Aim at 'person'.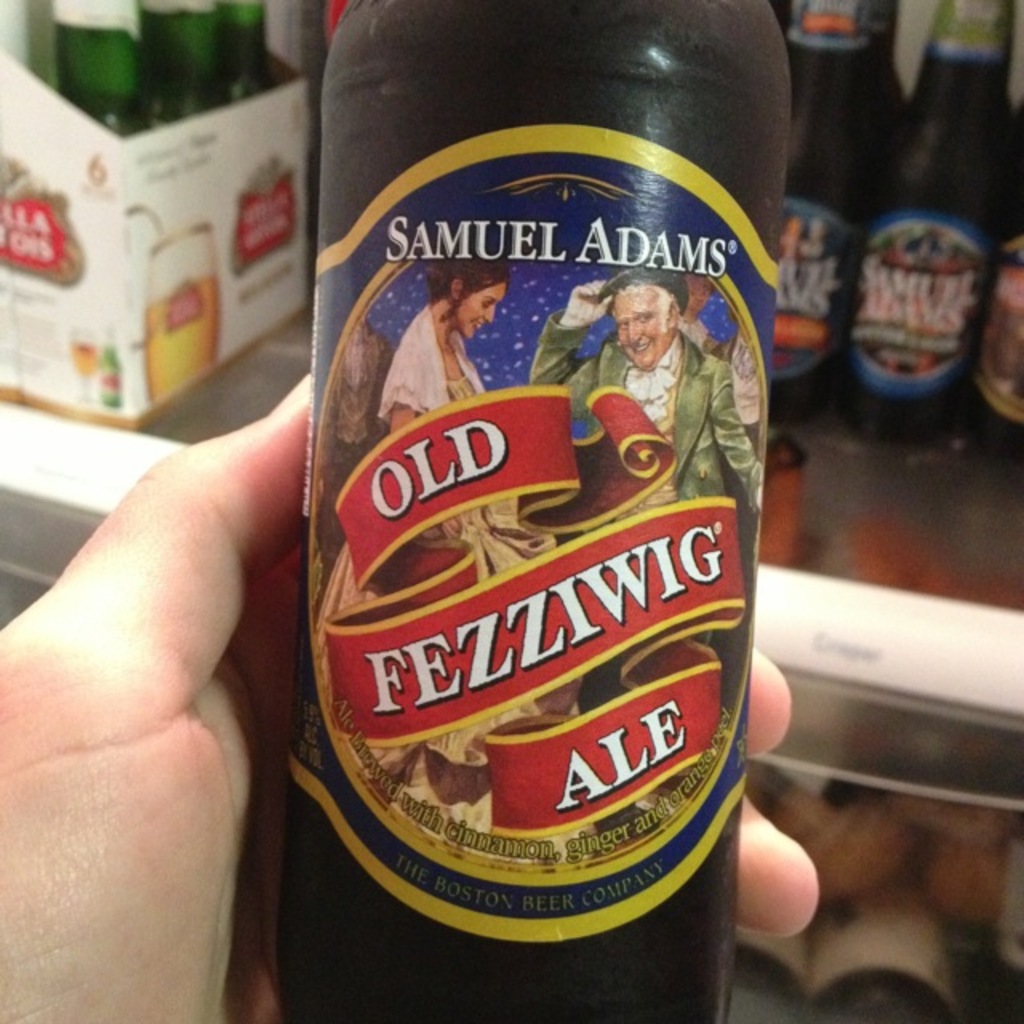
Aimed at 378:243:499:578.
